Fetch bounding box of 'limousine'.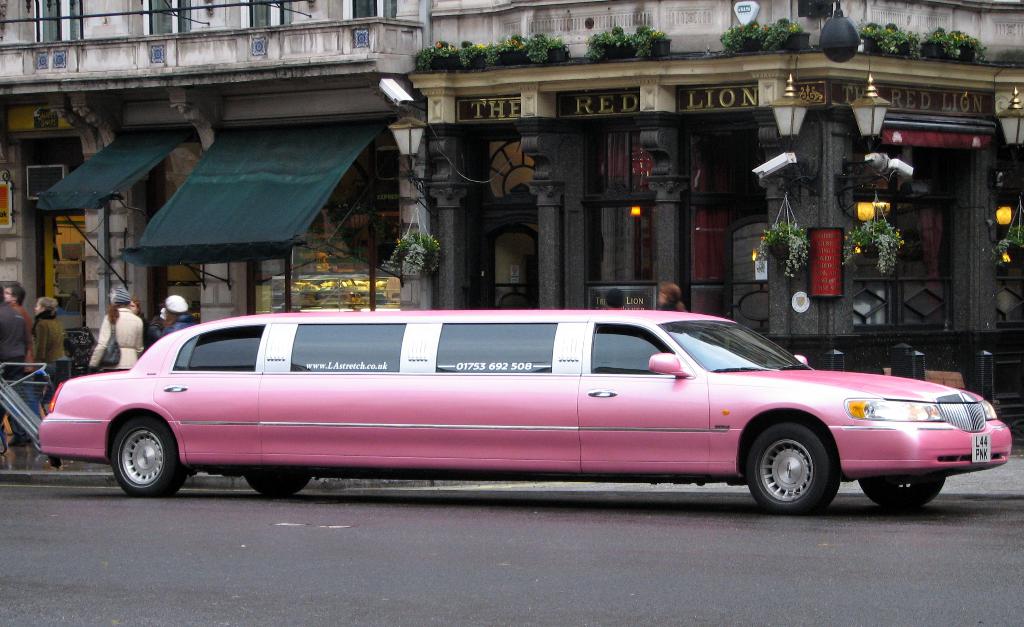
Bbox: <region>38, 311, 1011, 519</region>.
